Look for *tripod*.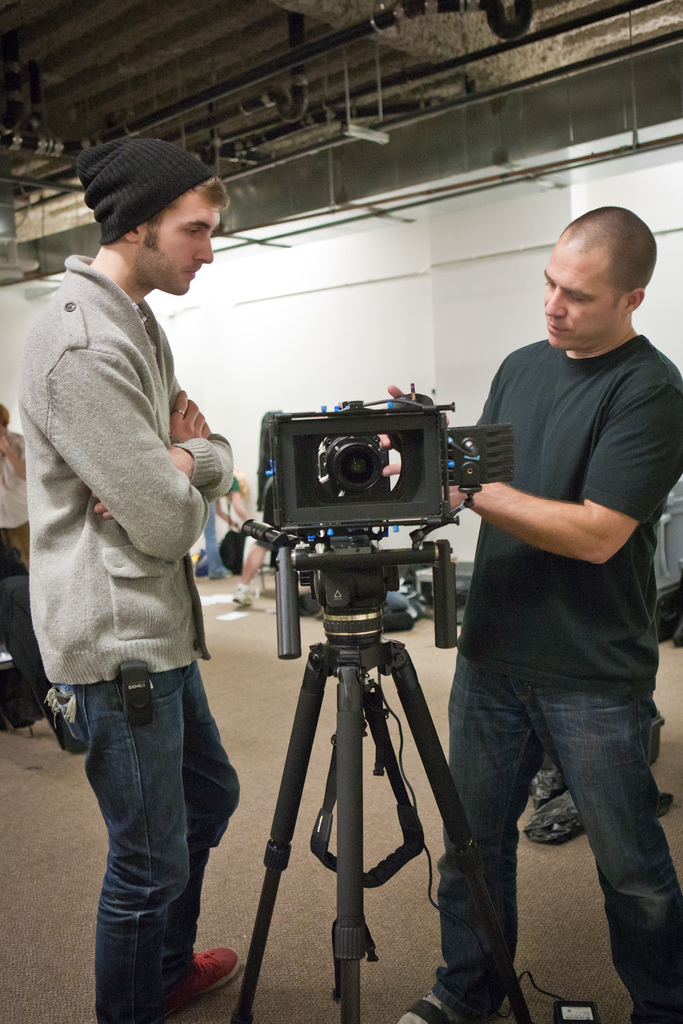
Found: 234, 531, 537, 1023.
